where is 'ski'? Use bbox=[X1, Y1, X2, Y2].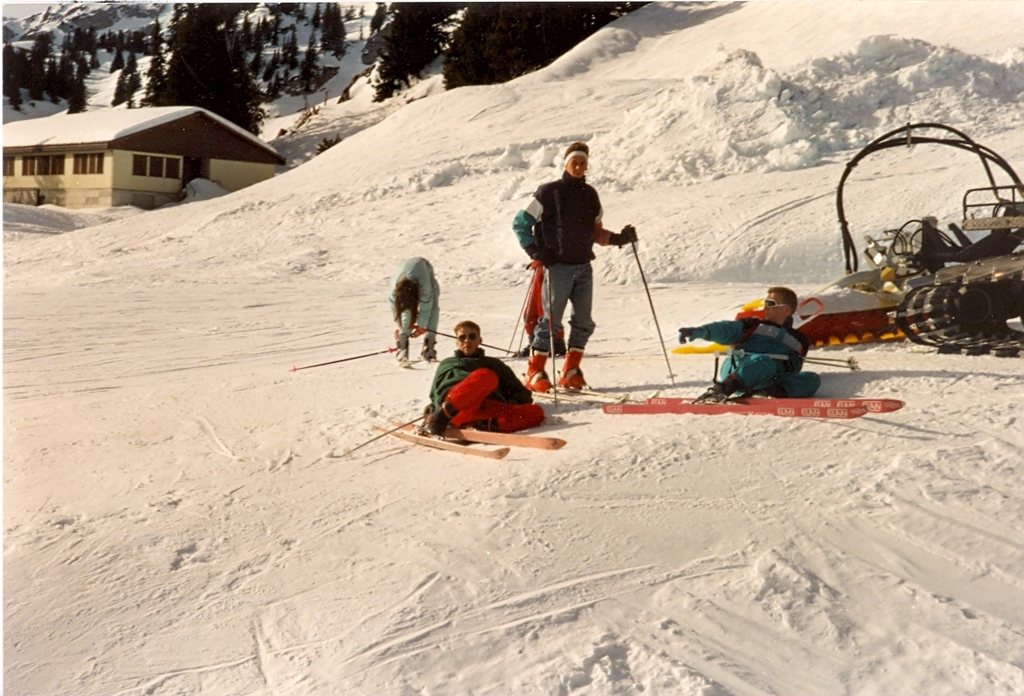
bbox=[601, 397, 909, 423].
